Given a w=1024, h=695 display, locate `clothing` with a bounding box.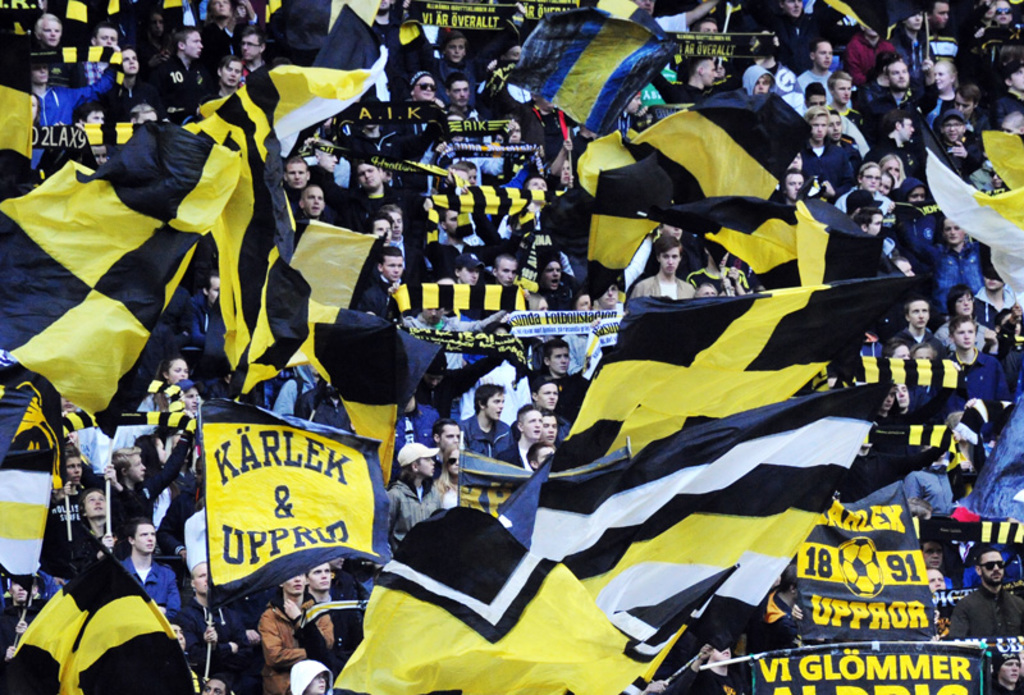
Located: {"x1": 869, "y1": 88, "x2": 927, "y2": 140}.
